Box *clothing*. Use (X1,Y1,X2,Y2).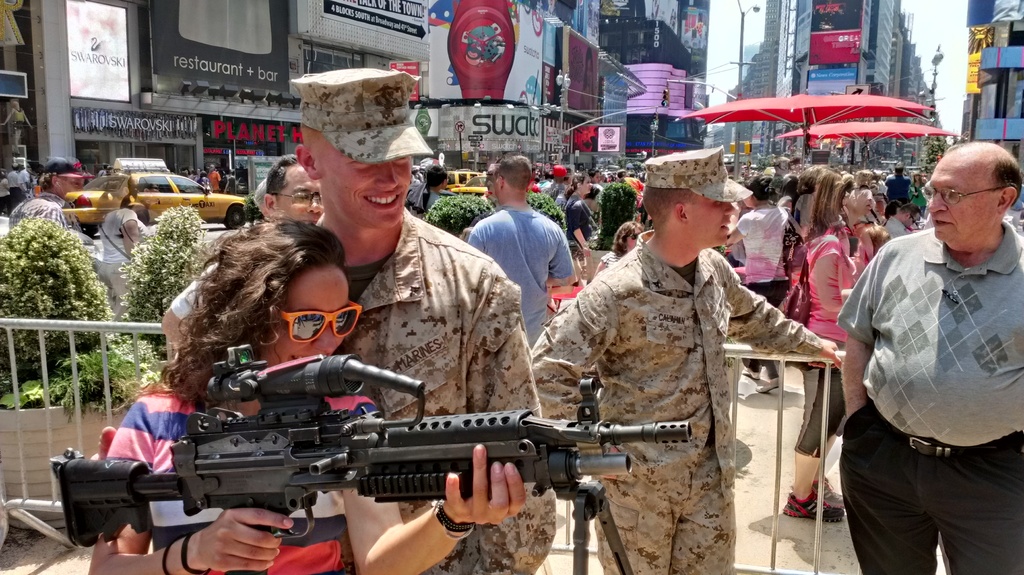
(312,200,564,574).
